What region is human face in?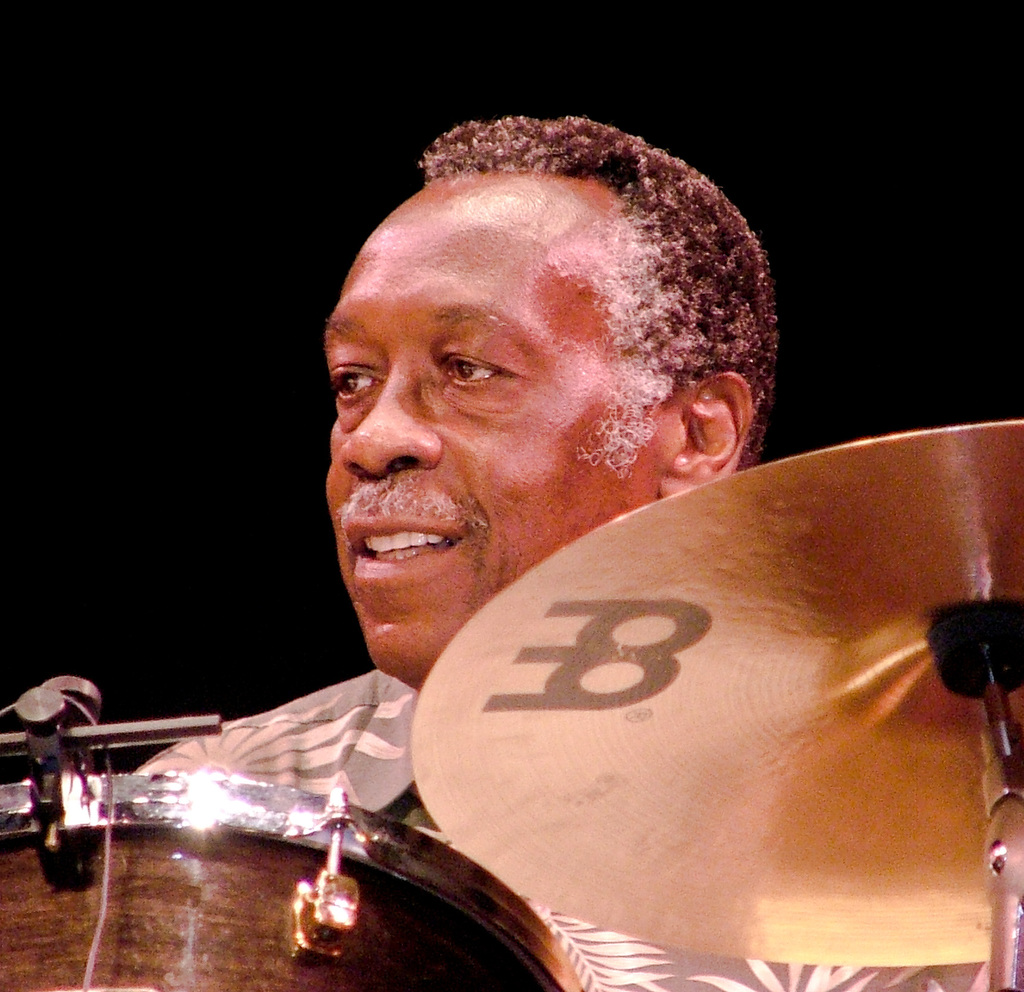
[319, 177, 673, 685].
